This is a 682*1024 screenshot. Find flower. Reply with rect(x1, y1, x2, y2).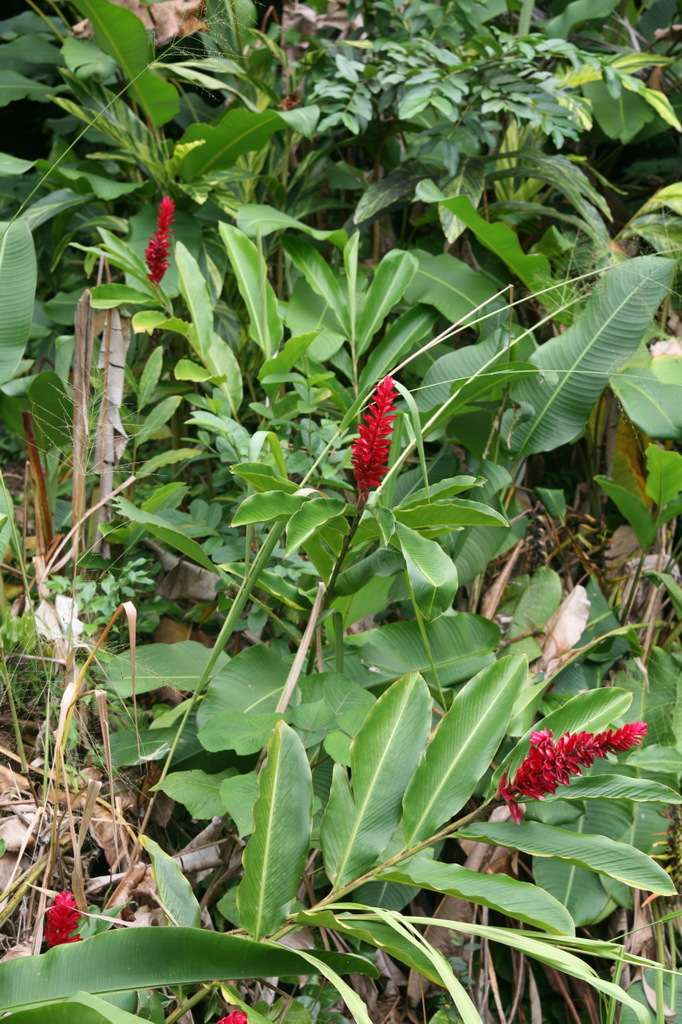
rect(147, 194, 189, 288).
